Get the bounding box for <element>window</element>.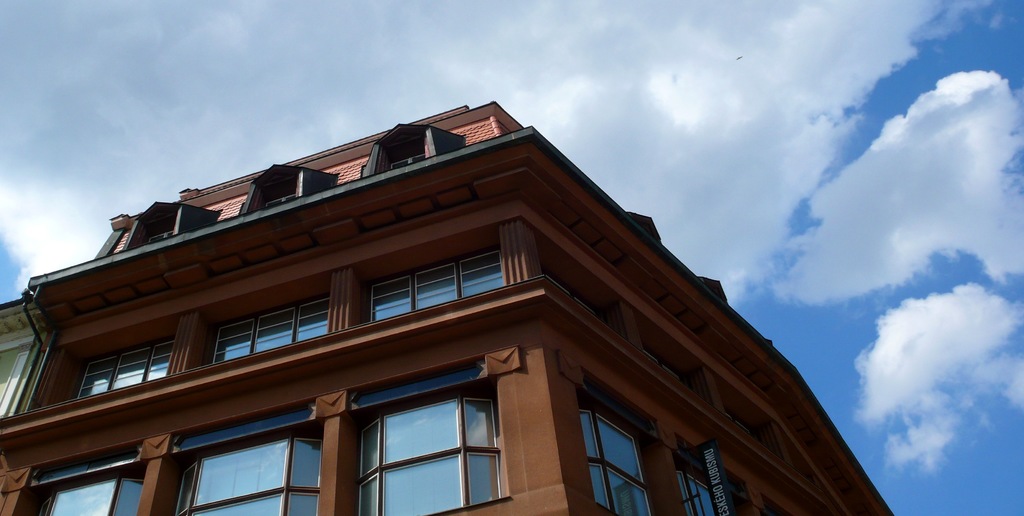
select_region(532, 235, 633, 347).
